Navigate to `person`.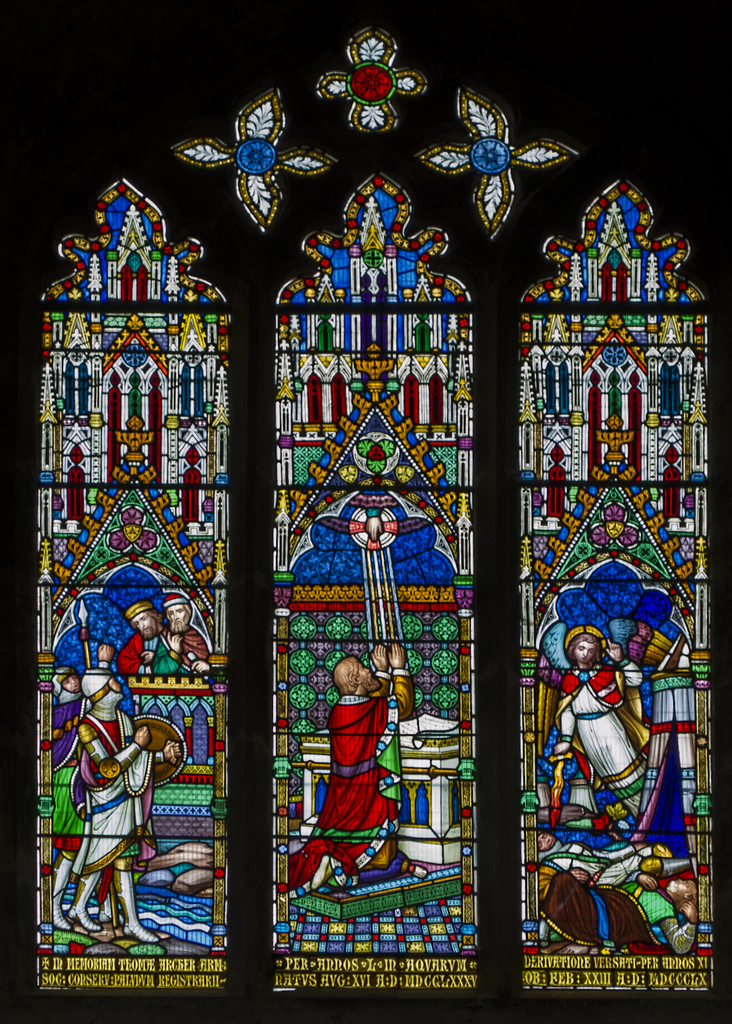
Navigation target: BBox(564, 605, 656, 876).
